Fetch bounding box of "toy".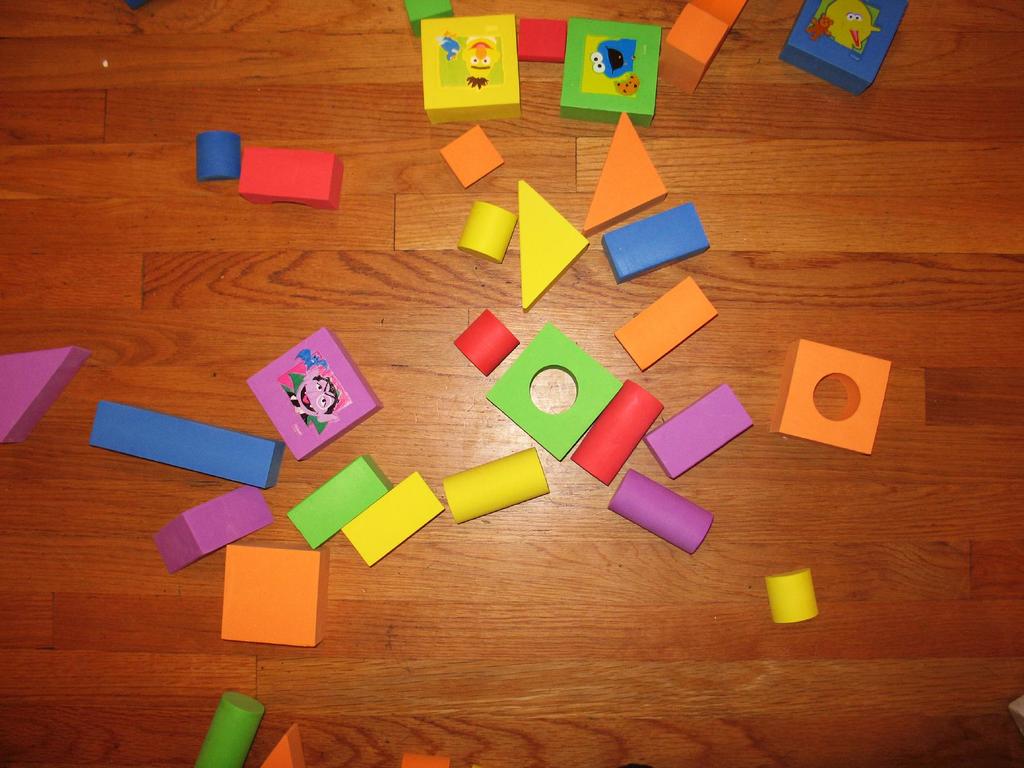
Bbox: box=[755, 563, 820, 630].
